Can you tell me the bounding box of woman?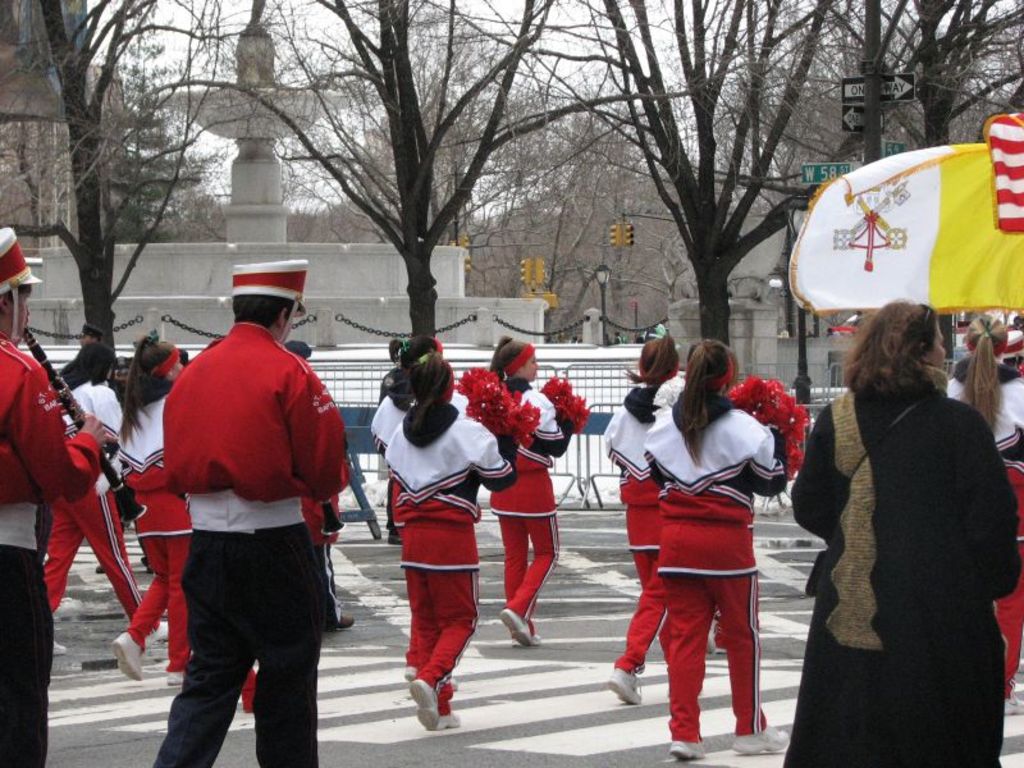
bbox=(781, 293, 1020, 767).
